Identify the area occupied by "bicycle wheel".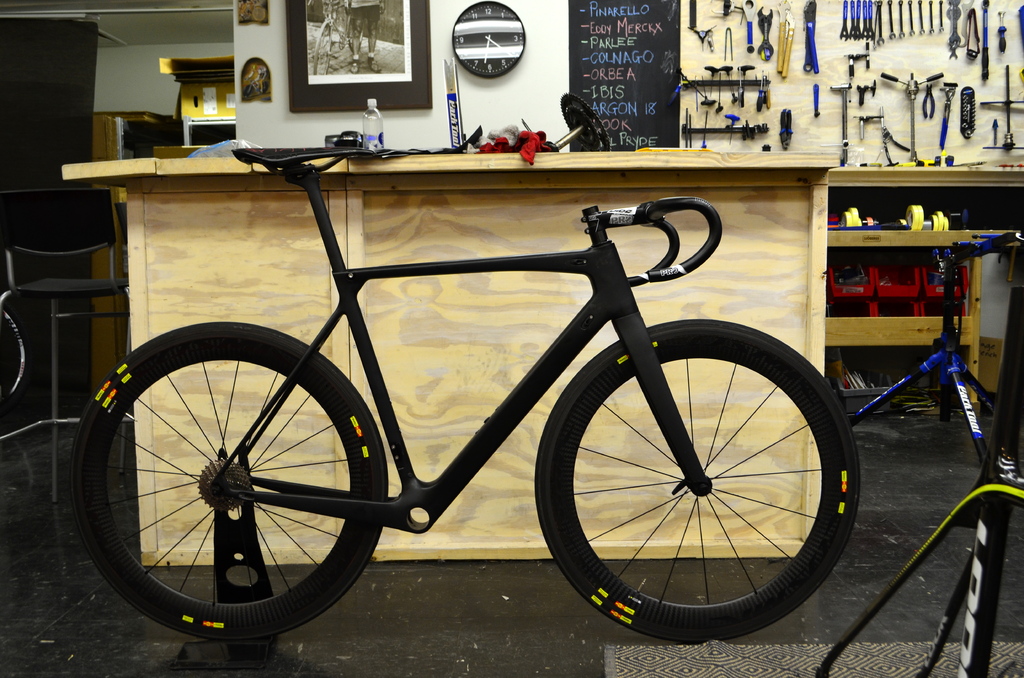
Area: BBox(74, 337, 376, 654).
